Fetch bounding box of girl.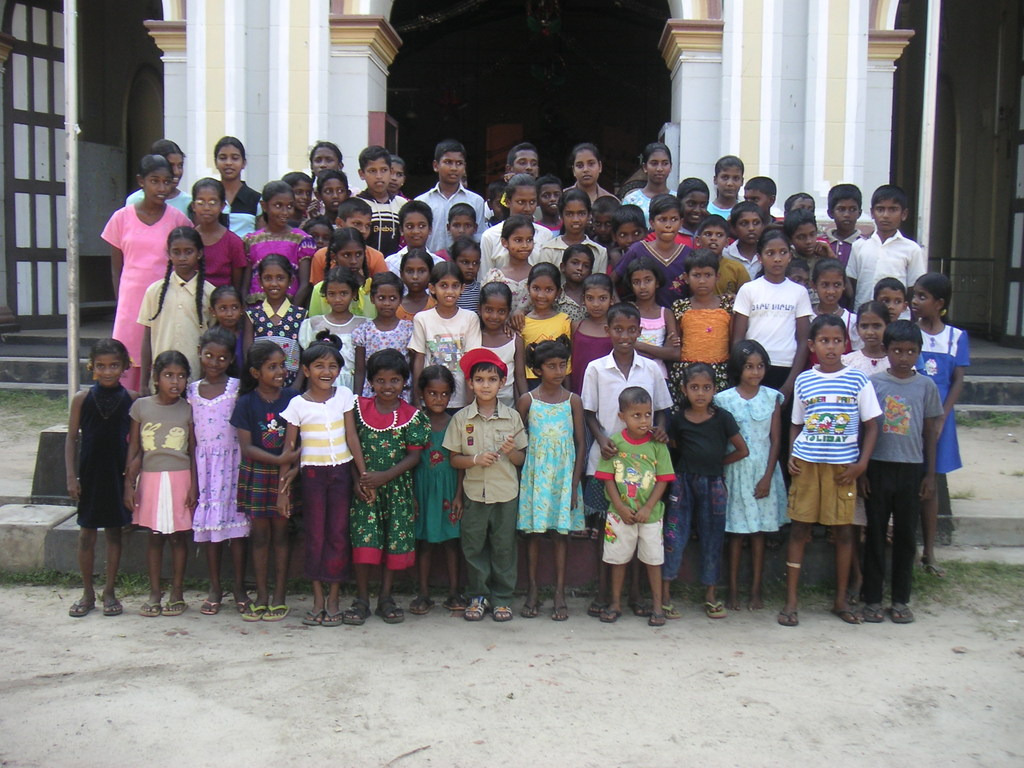
Bbox: 668/252/738/412.
